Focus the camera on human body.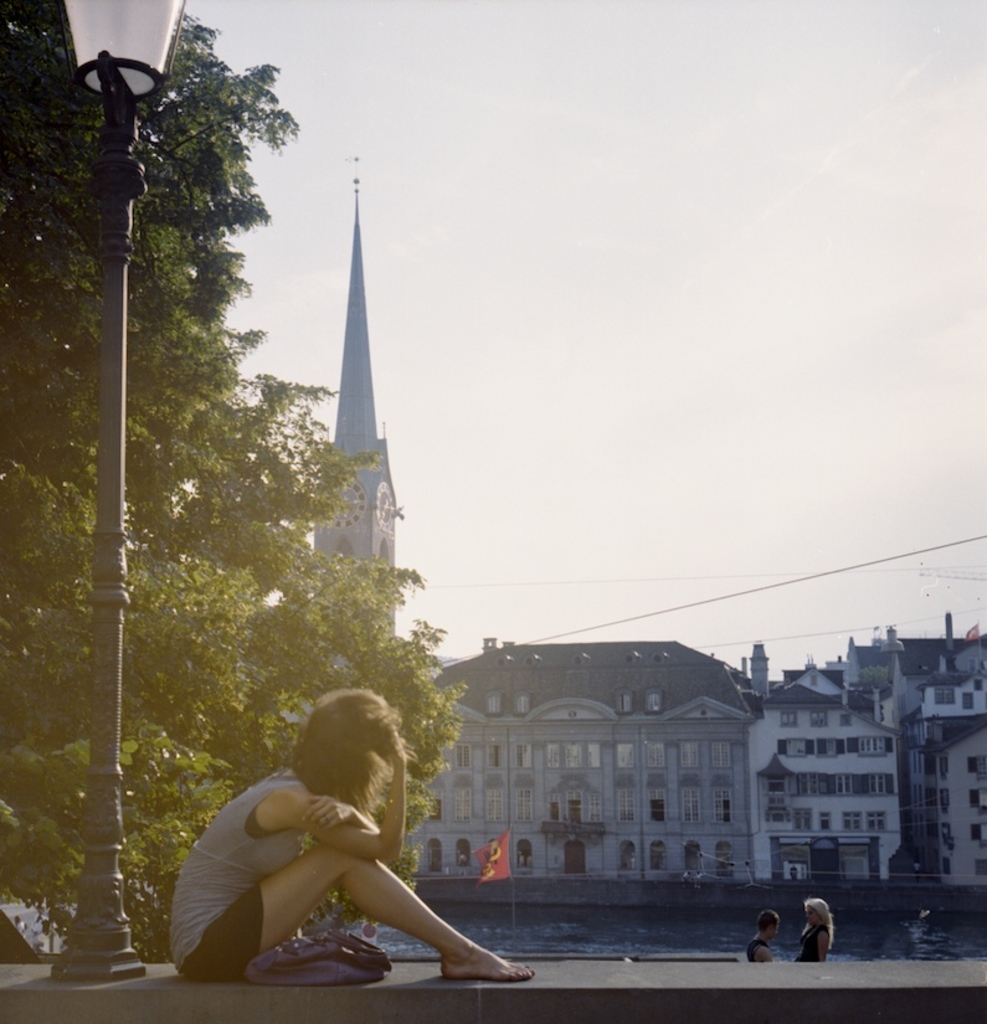
Focus region: box=[793, 890, 826, 958].
